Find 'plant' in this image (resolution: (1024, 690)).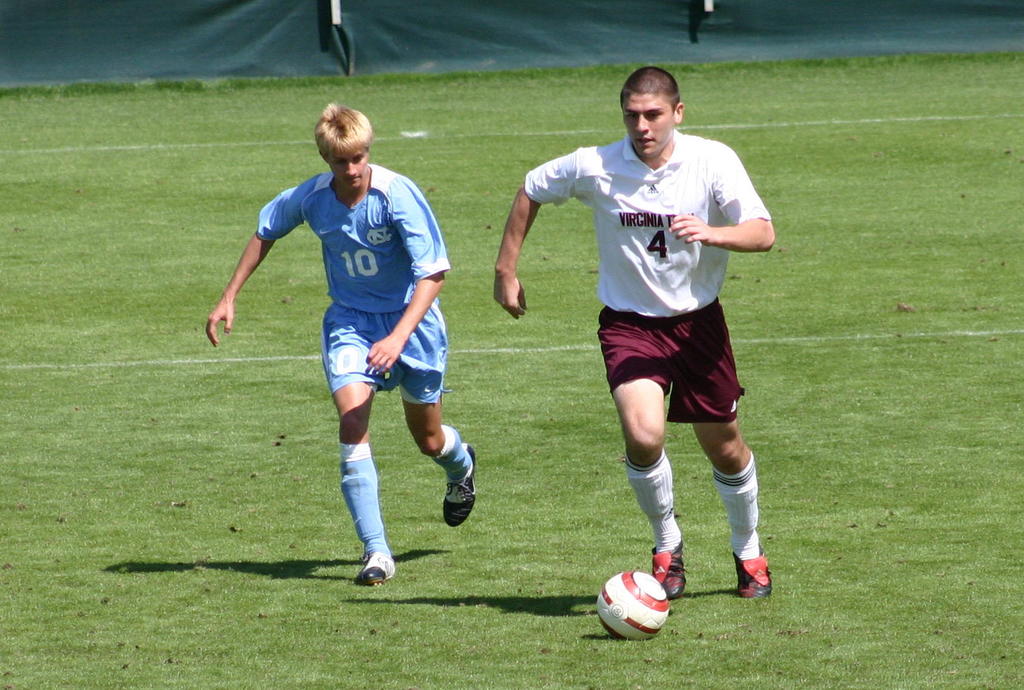
<bbox>0, 49, 1023, 688</bbox>.
